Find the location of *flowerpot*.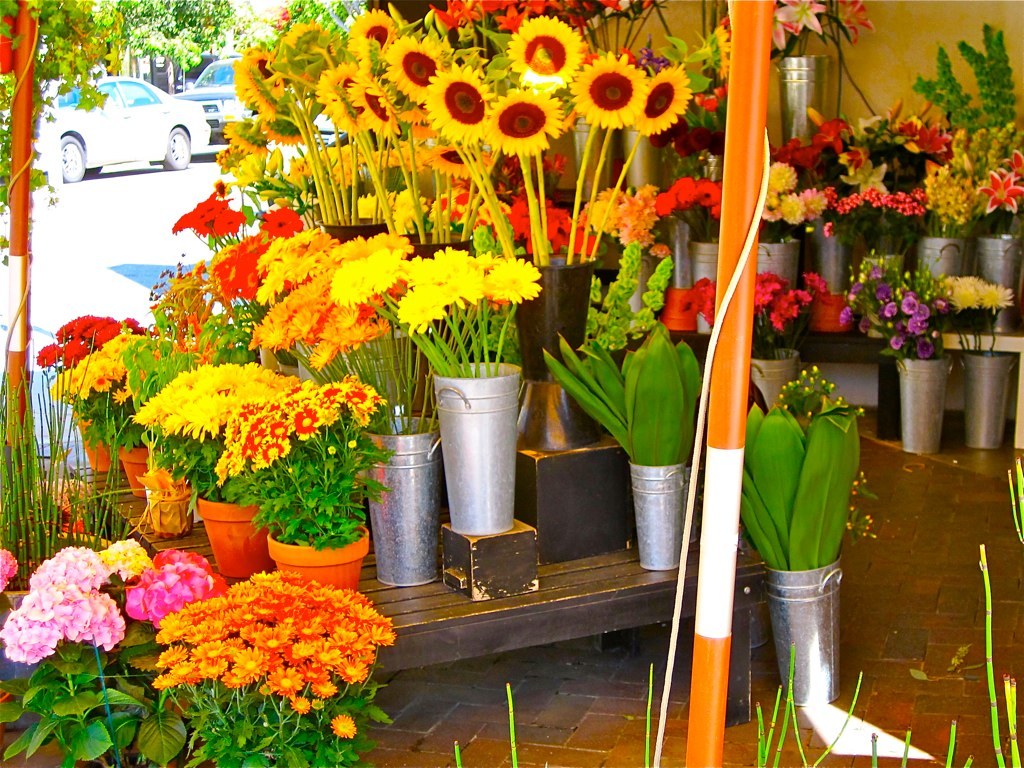
Location: (left=287, top=310, right=447, bottom=403).
